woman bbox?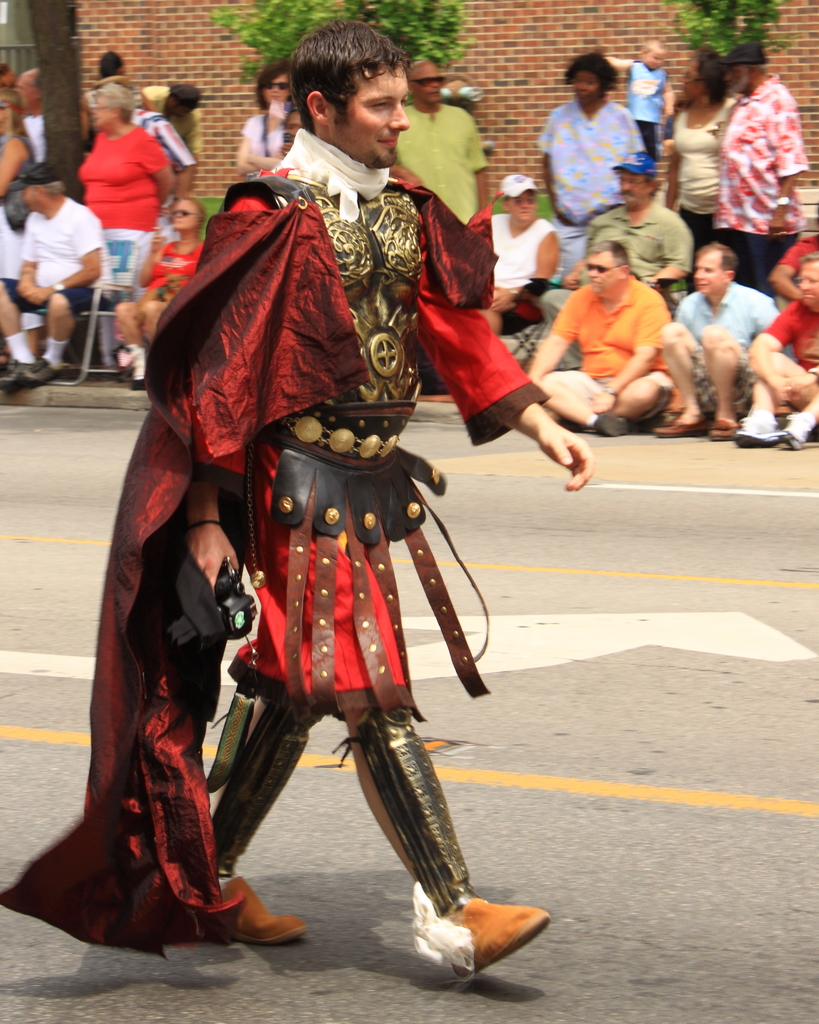
(77,84,177,376)
